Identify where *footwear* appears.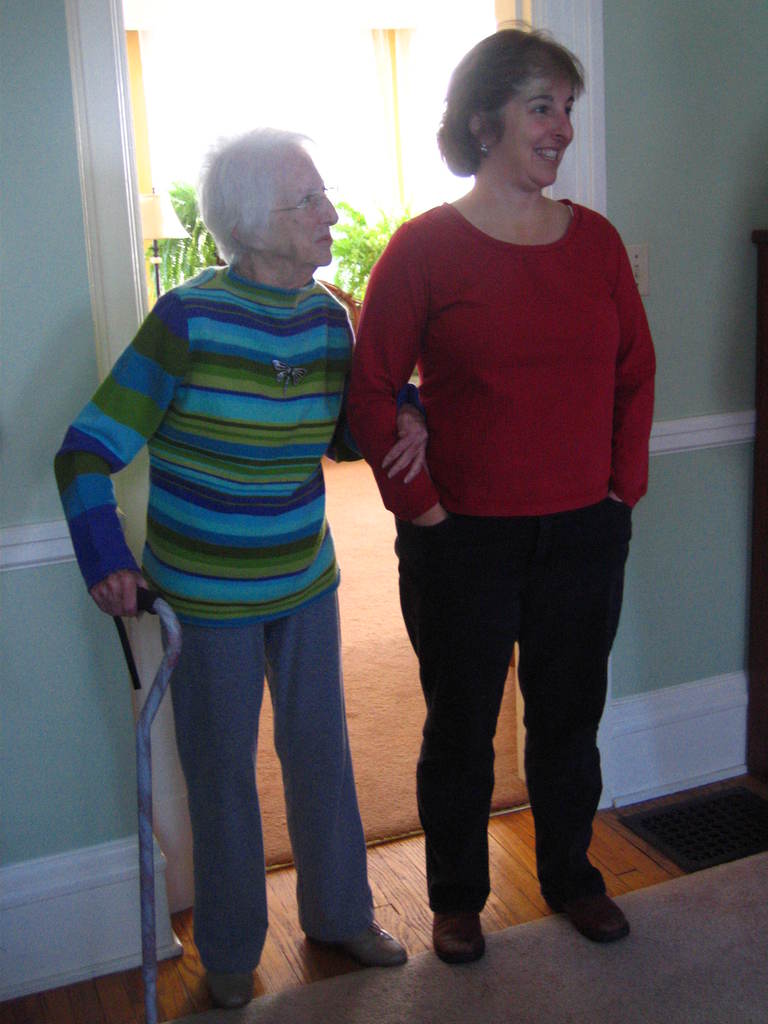
Appears at [x1=312, y1=920, x2=424, y2=972].
